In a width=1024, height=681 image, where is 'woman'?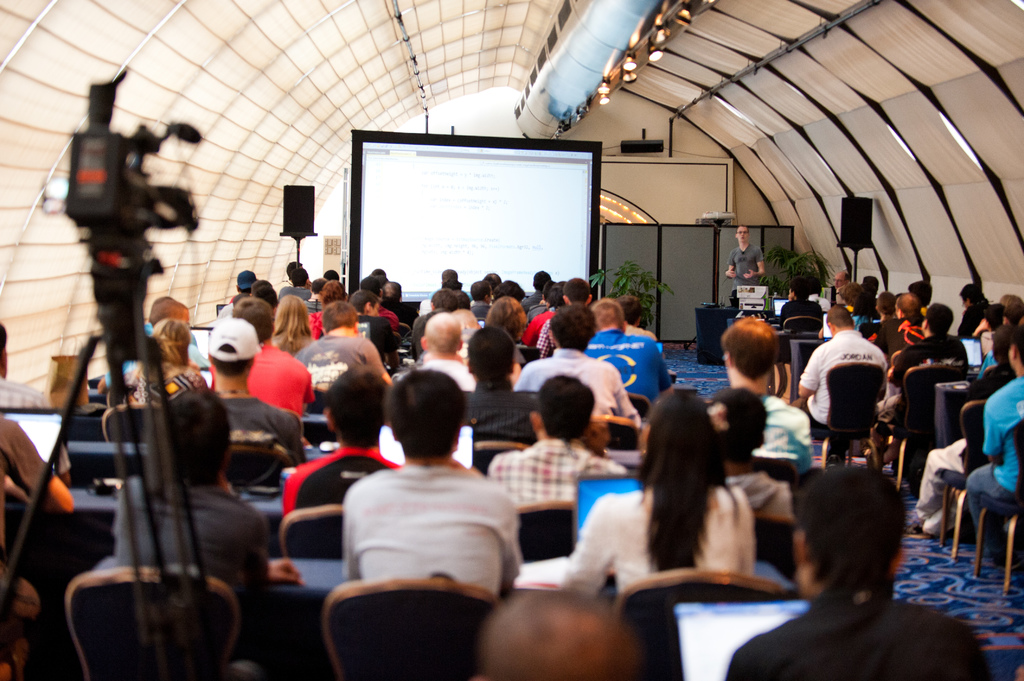
x1=491, y1=278, x2=528, y2=307.
